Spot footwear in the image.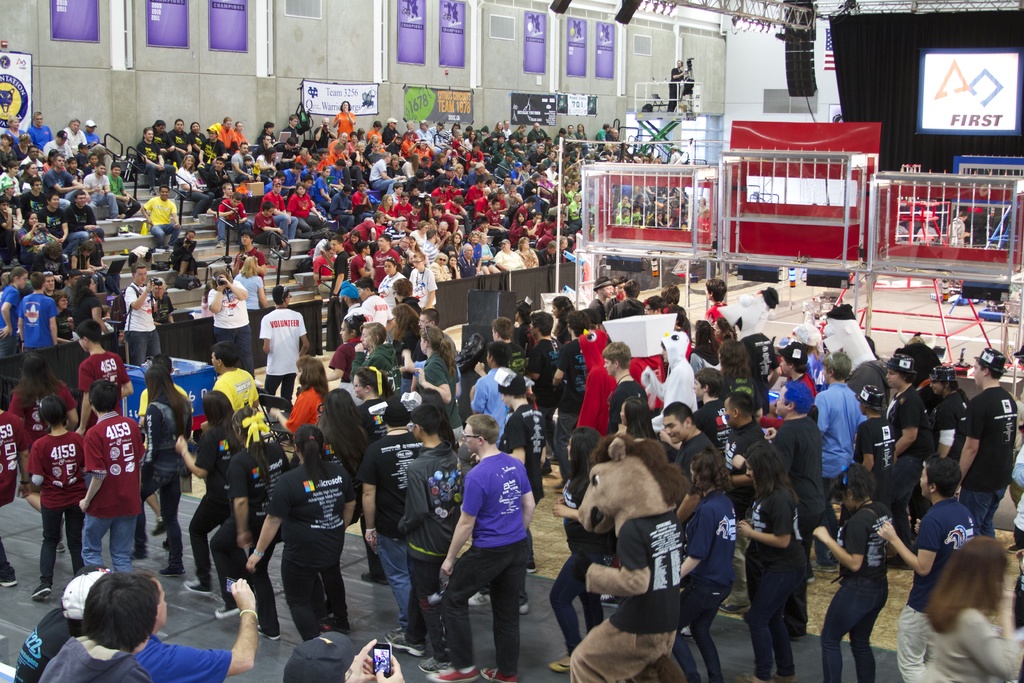
footwear found at 822 554 840 573.
